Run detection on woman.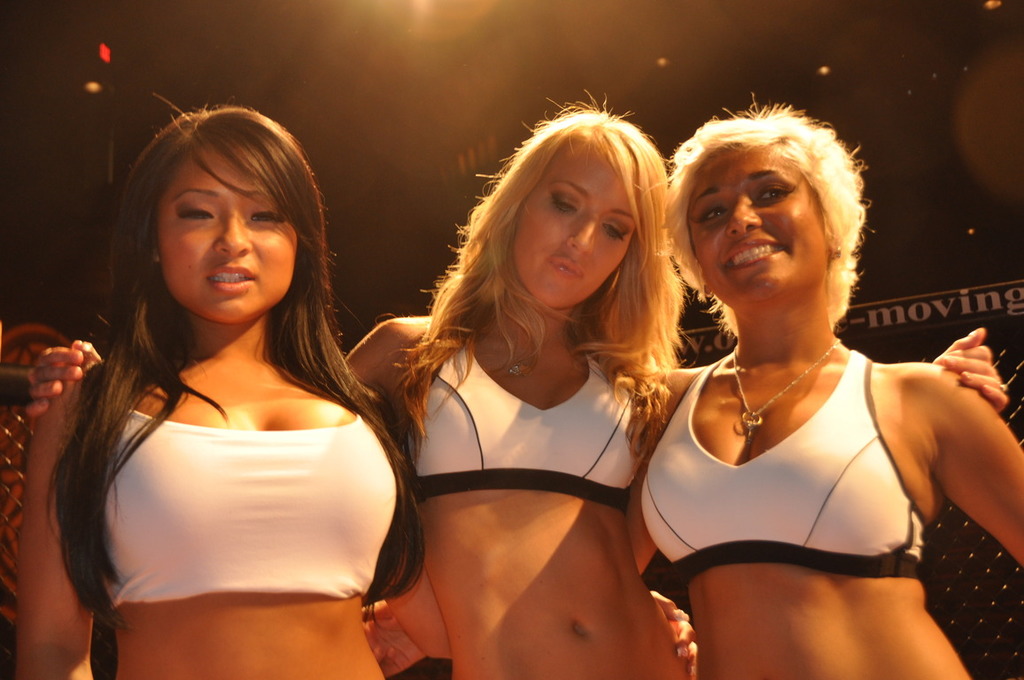
Result: <region>14, 89, 702, 679</region>.
